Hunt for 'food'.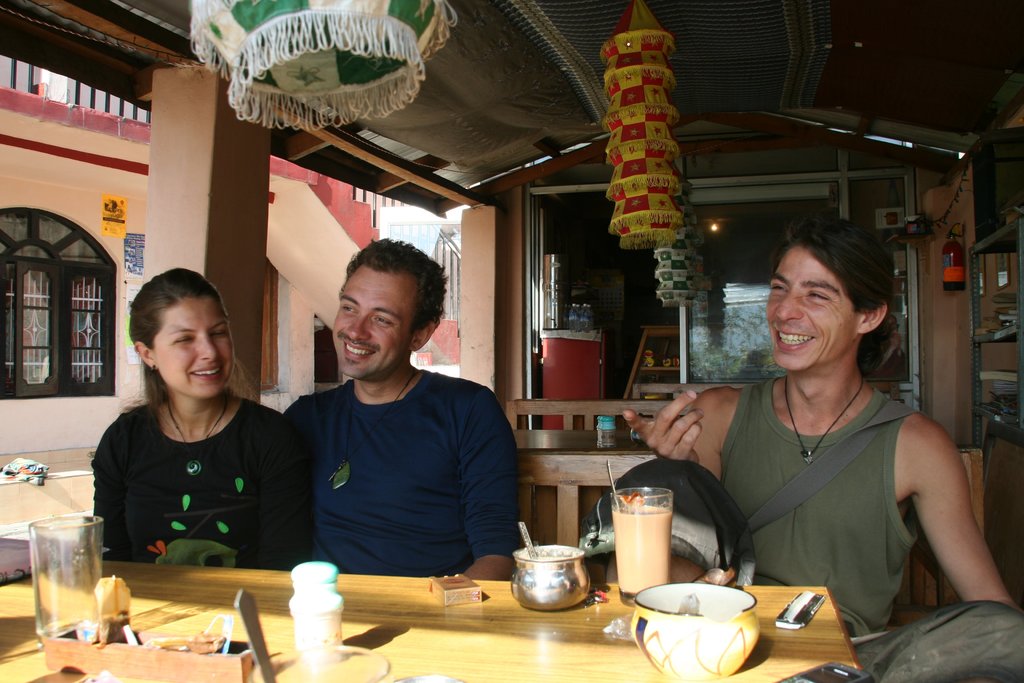
Hunted down at Rect(616, 505, 669, 591).
